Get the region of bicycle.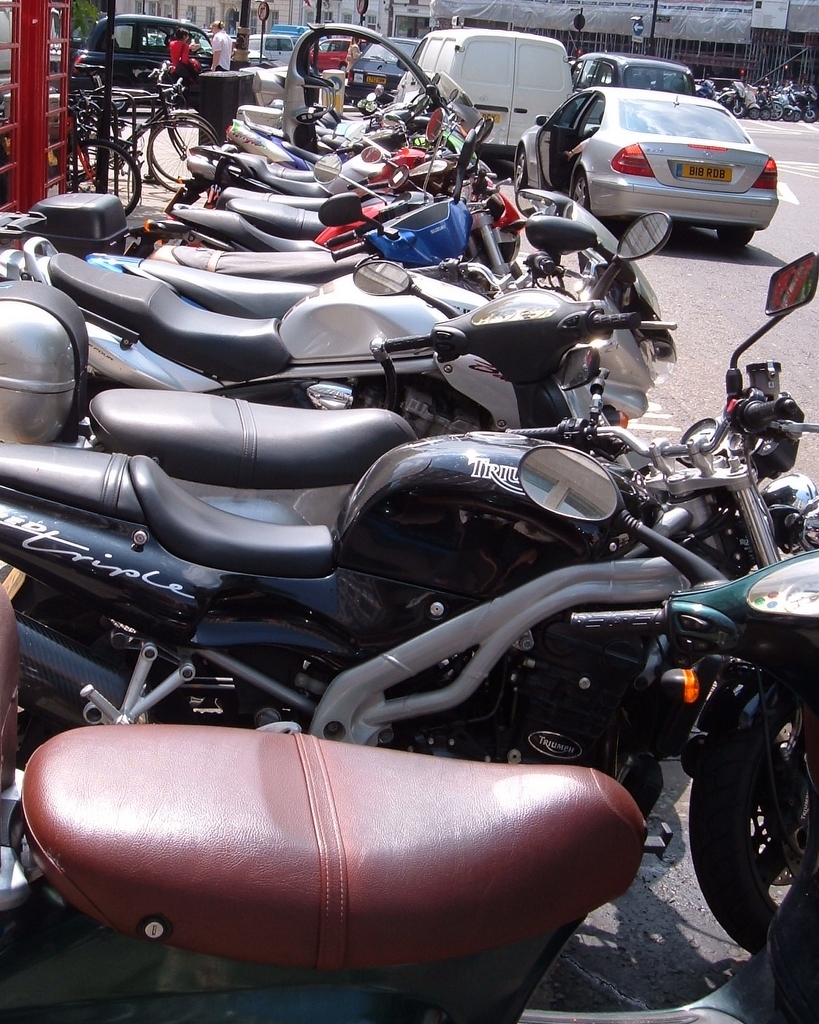
(126,66,214,183).
